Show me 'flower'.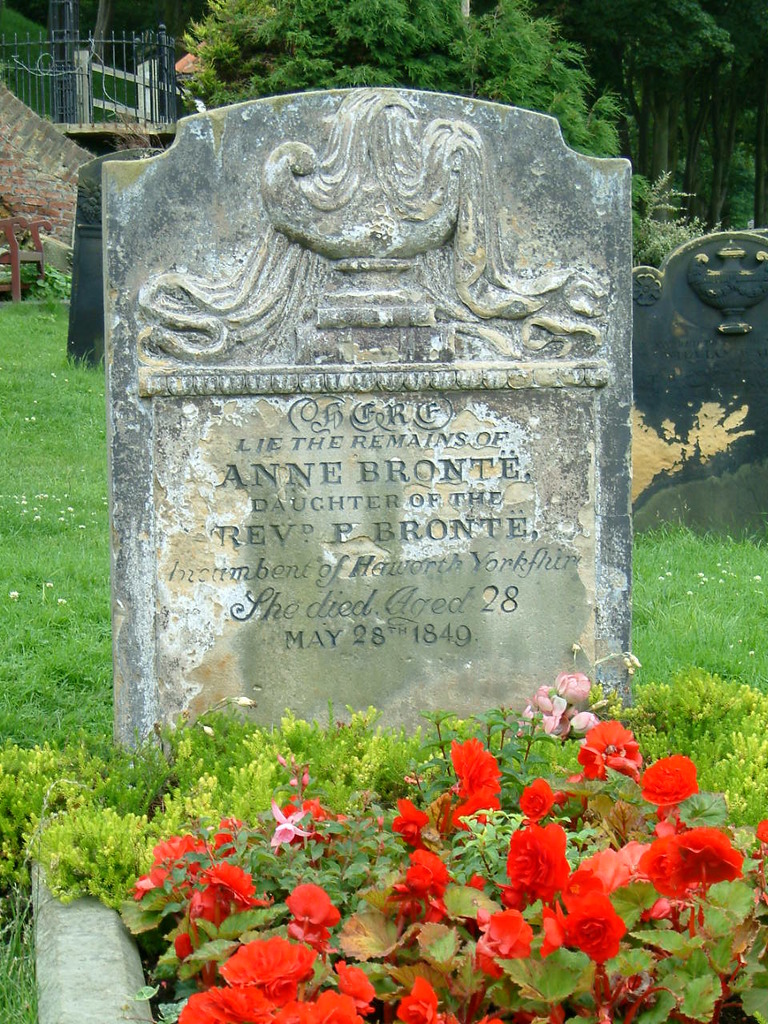
'flower' is here: (left=272, top=993, right=376, bottom=1022).
